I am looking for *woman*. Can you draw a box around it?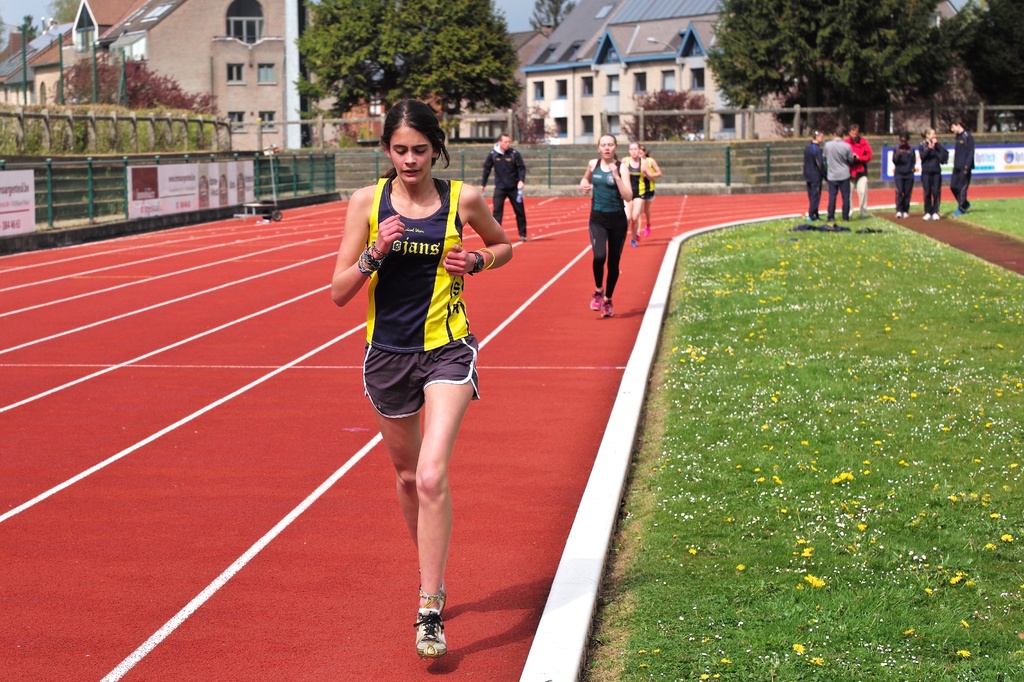
Sure, the bounding box is (639, 143, 668, 239).
